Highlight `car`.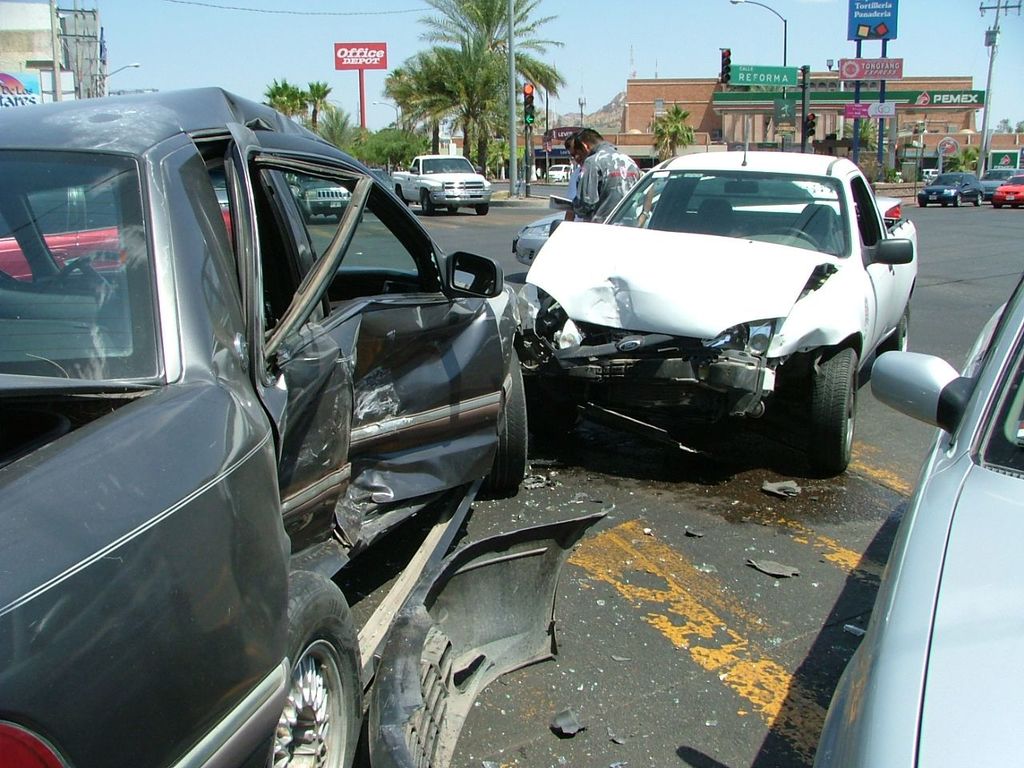
Highlighted region: 994 174 1023 208.
